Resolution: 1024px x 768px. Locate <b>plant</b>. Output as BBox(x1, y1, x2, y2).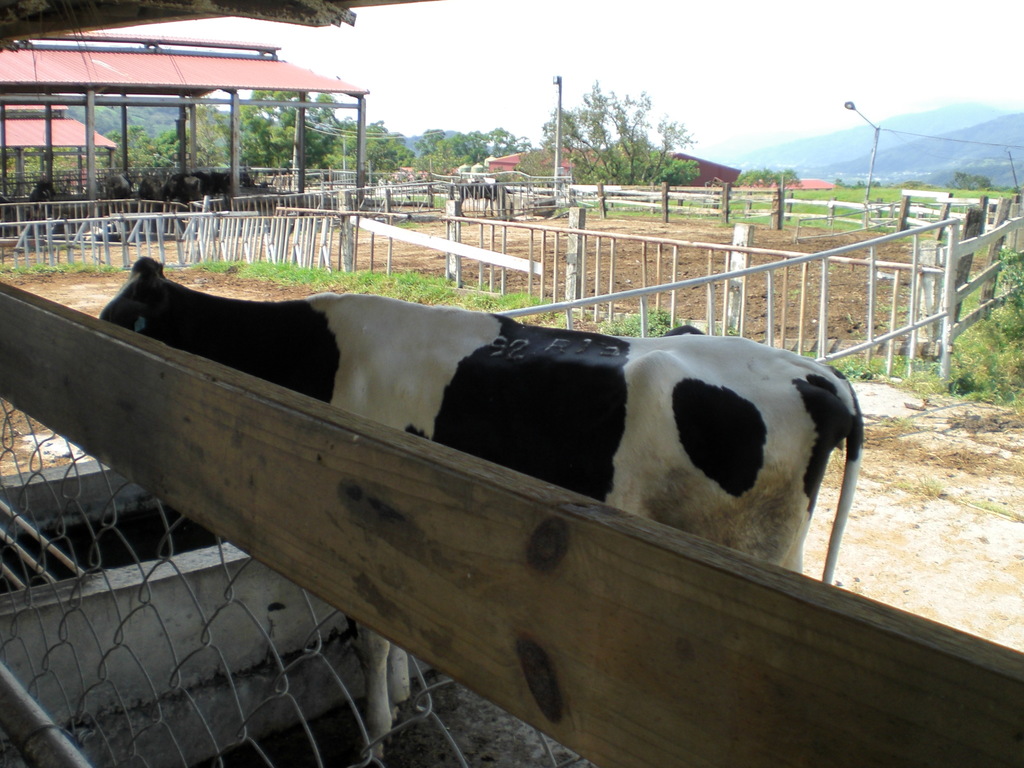
BBox(776, 344, 947, 389).
